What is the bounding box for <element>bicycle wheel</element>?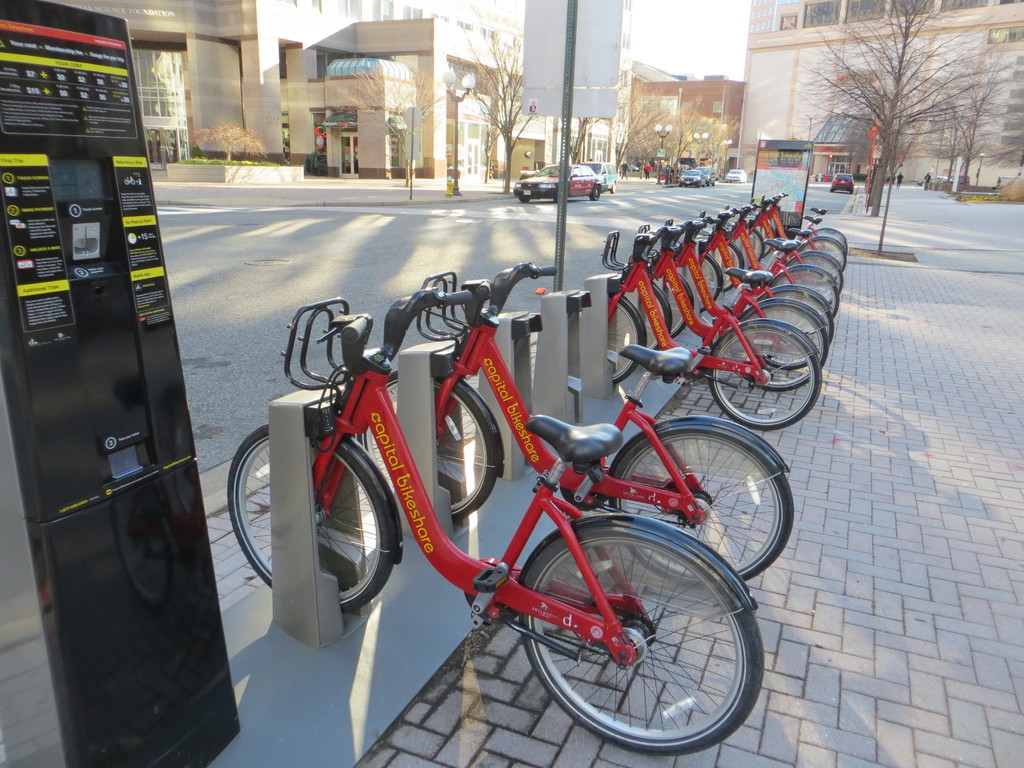
box(768, 266, 842, 317).
